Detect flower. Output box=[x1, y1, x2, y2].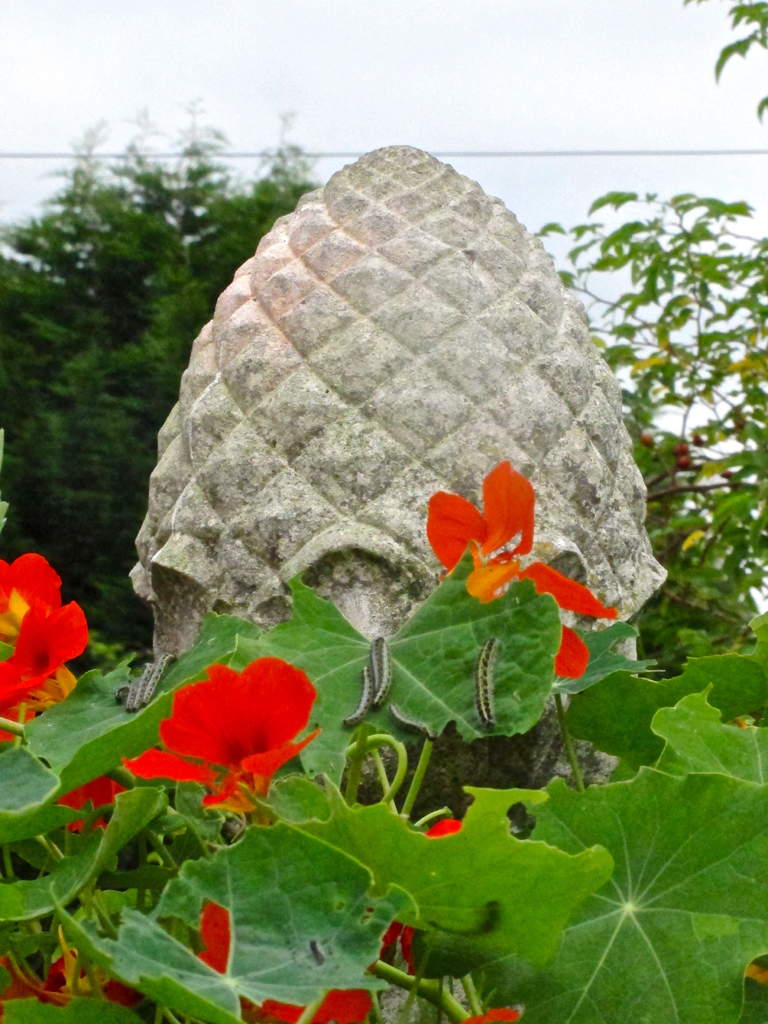
box=[411, 450, 611, 644].
